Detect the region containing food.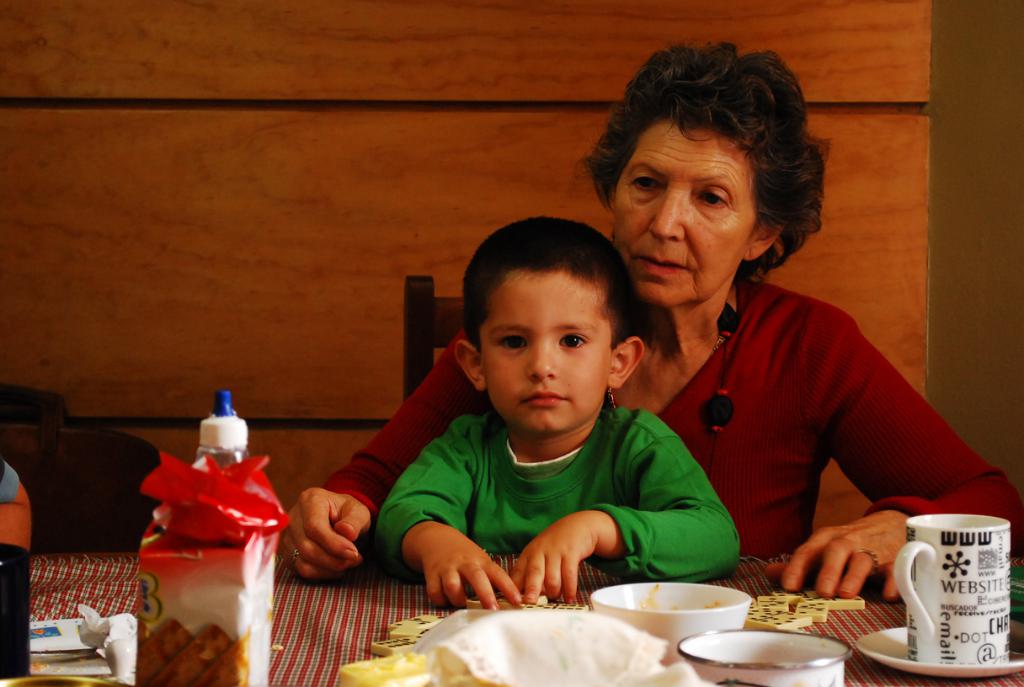
pyautogui.locateOnScreen(372, 610, 446, 655).
